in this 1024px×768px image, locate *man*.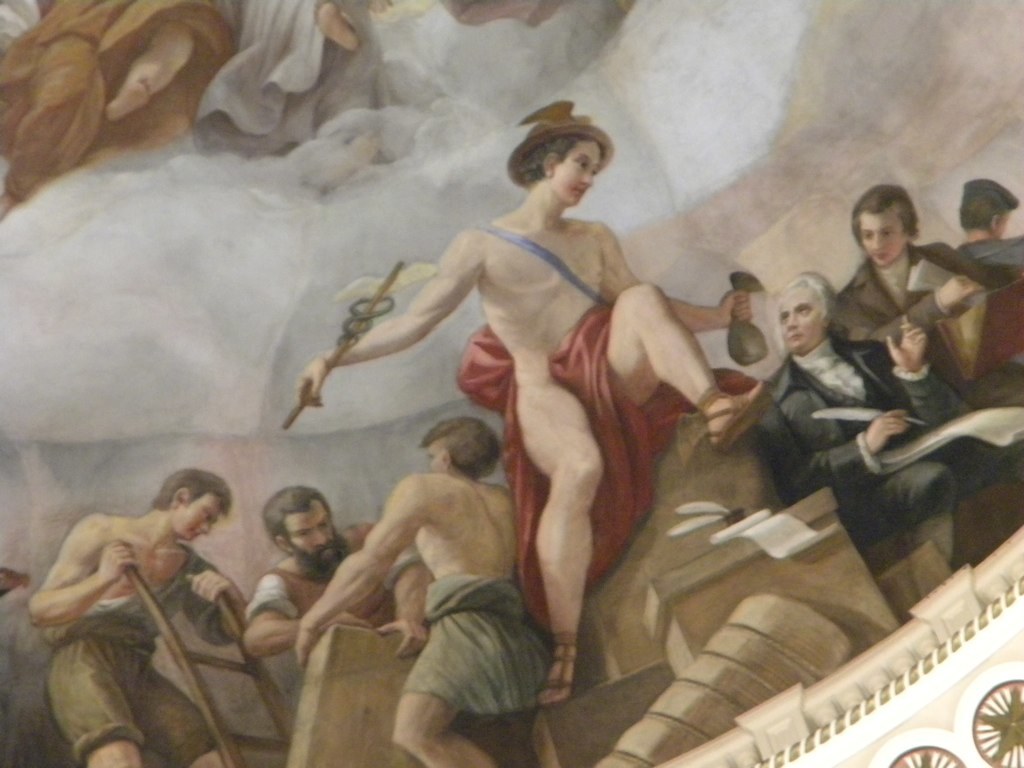
Bounding box: region(750, 258, 1023, 602).
